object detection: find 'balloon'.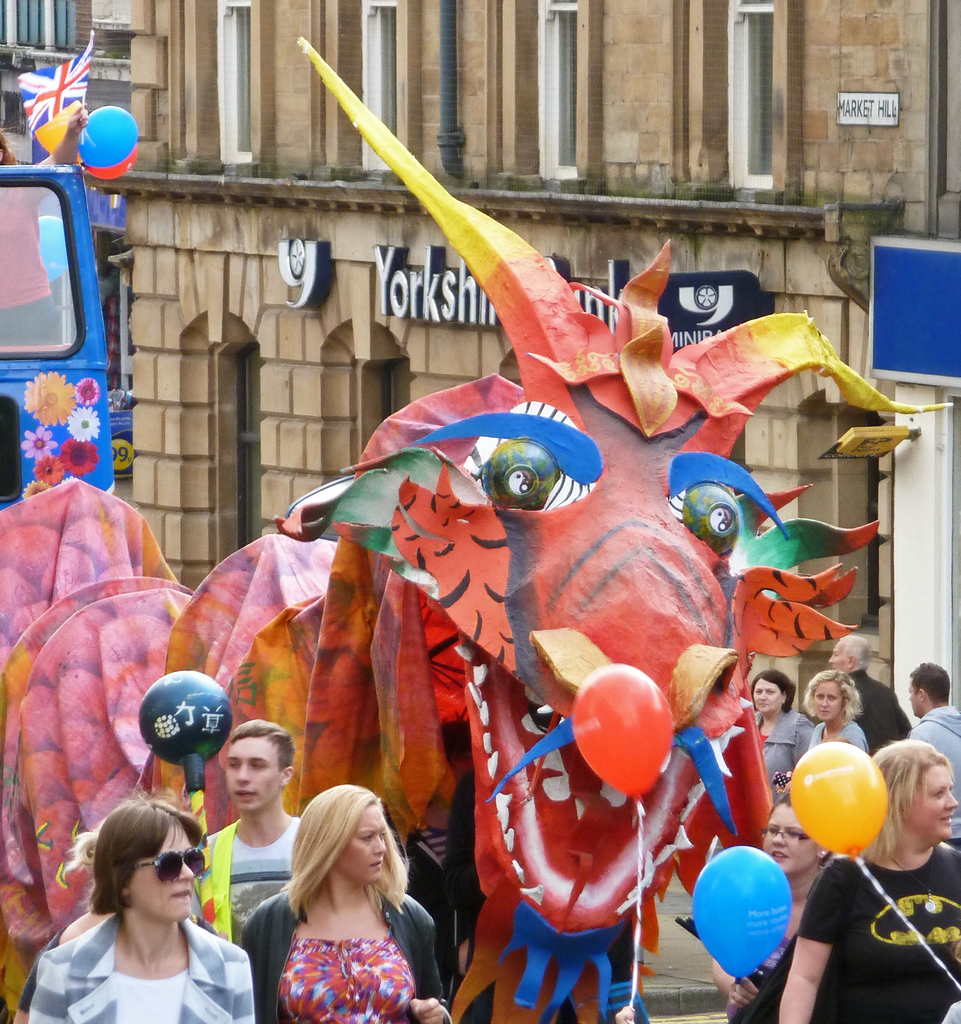
BBox(78, 145, 138, 179).
